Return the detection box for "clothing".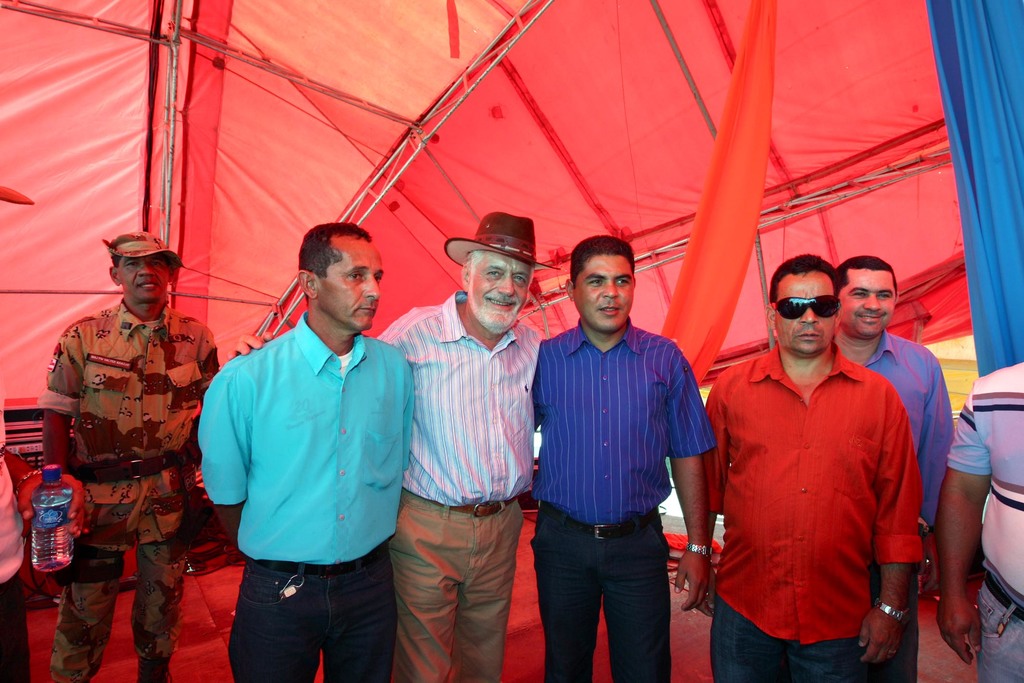
locate(374, 287, 543, 682).
